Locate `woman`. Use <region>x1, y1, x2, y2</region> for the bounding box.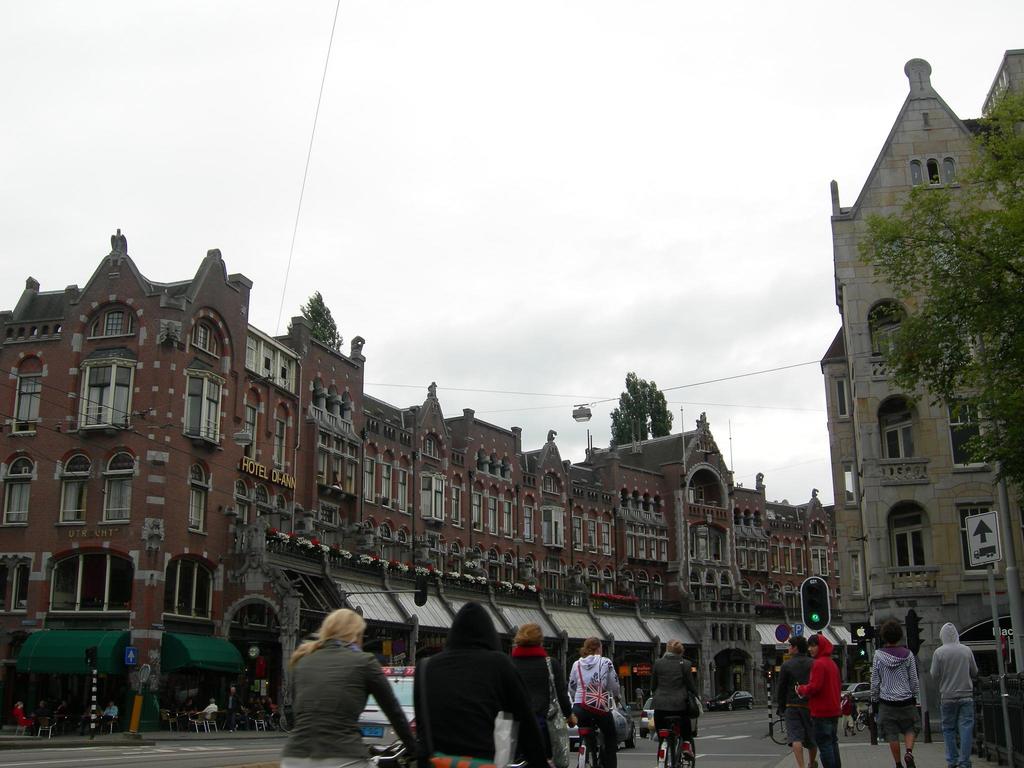
<region>645, 639, 694, 762</region>.
